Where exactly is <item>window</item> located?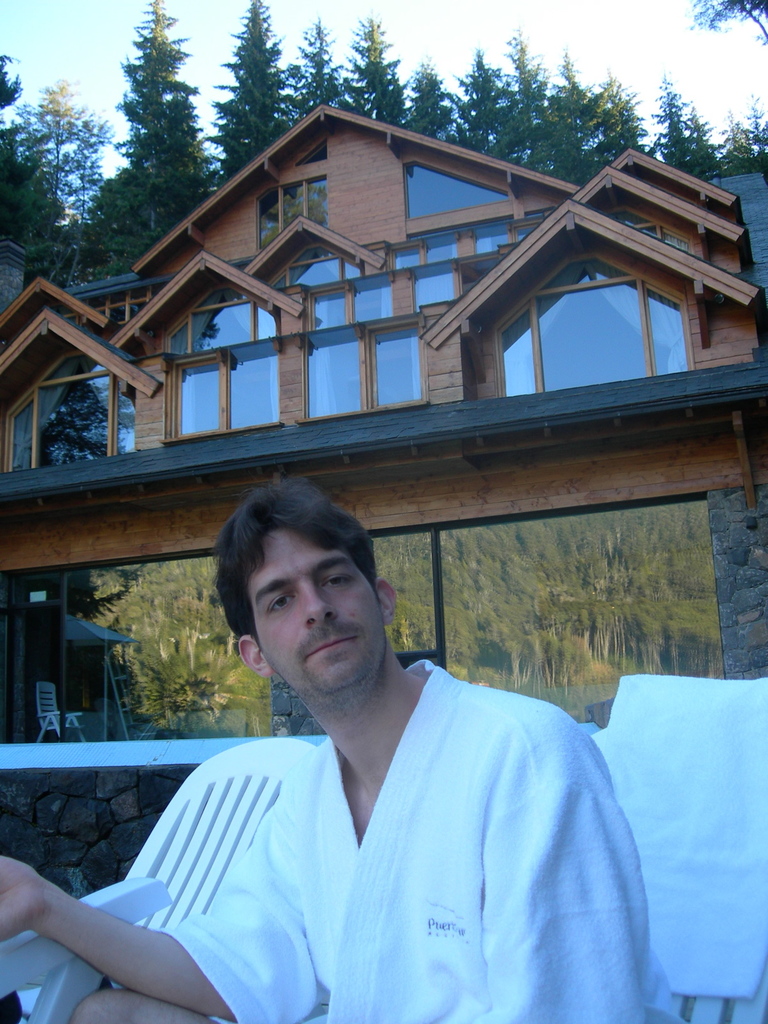
Its bounding box is 300:275:426:424.
